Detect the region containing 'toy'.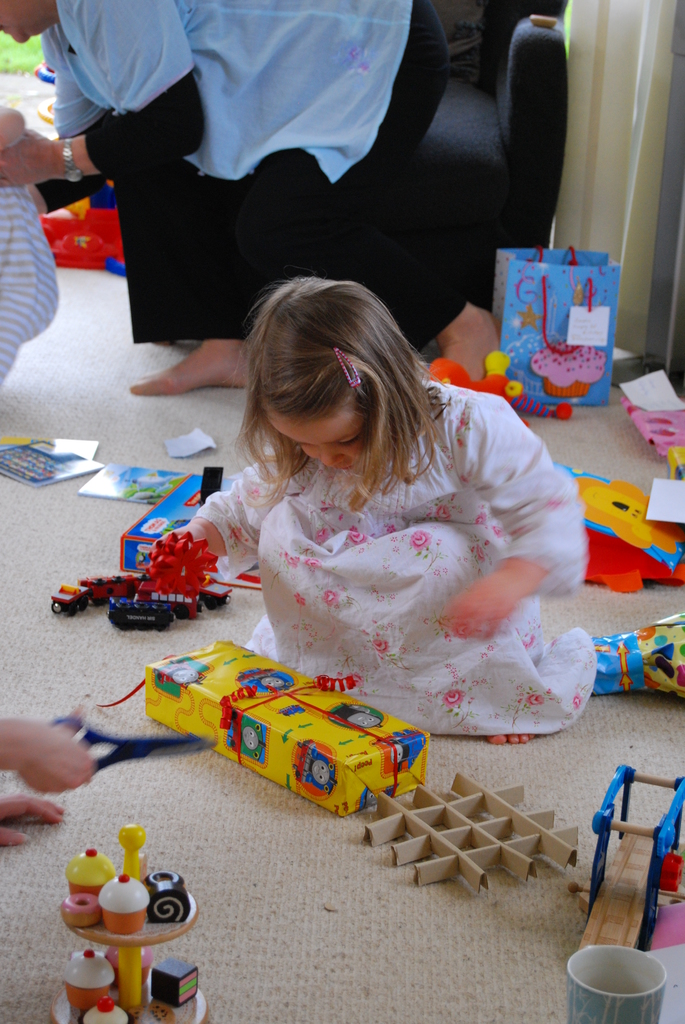
Rect(330, 702, 382, 732).
